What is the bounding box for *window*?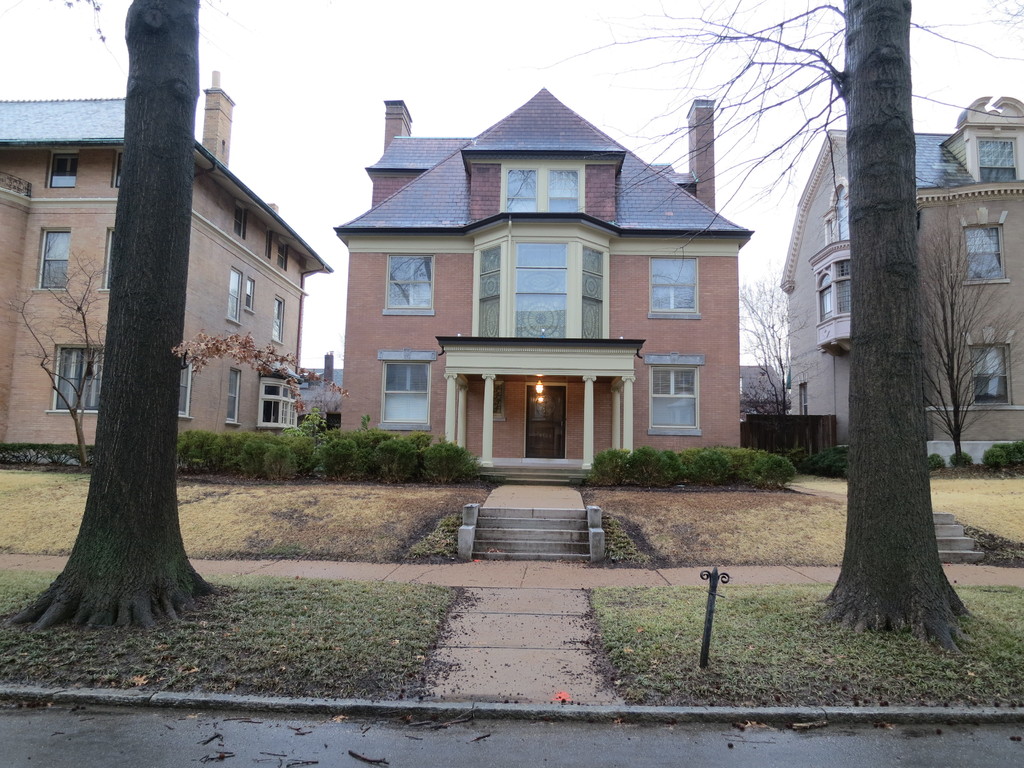
bbox(964, 229, 1012, 286).
